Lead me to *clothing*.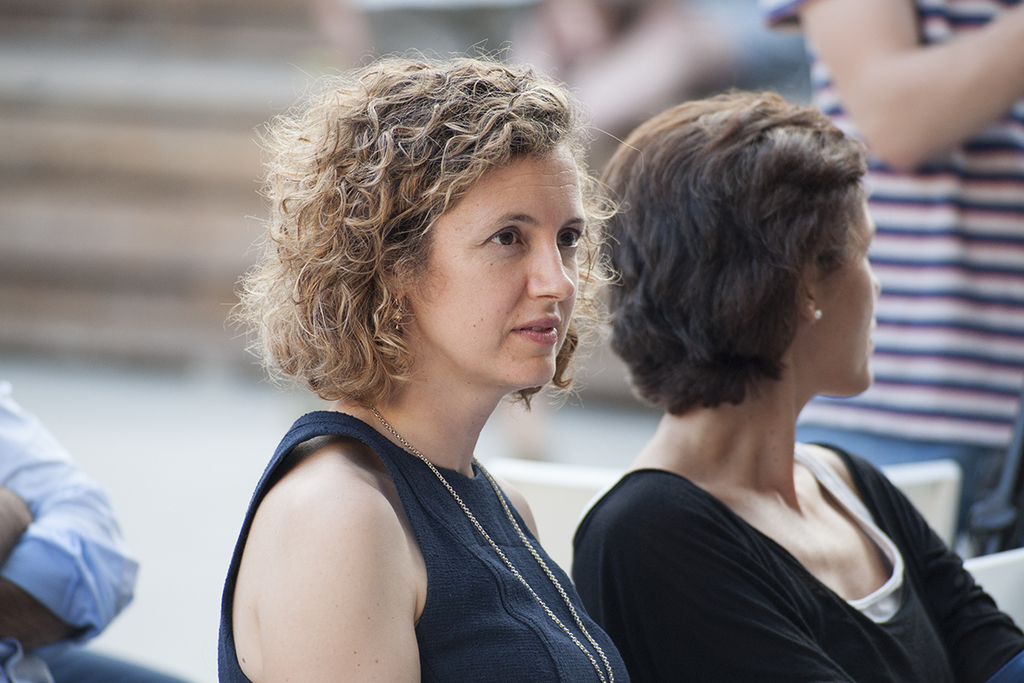
Lead to 216:410:642:682.
